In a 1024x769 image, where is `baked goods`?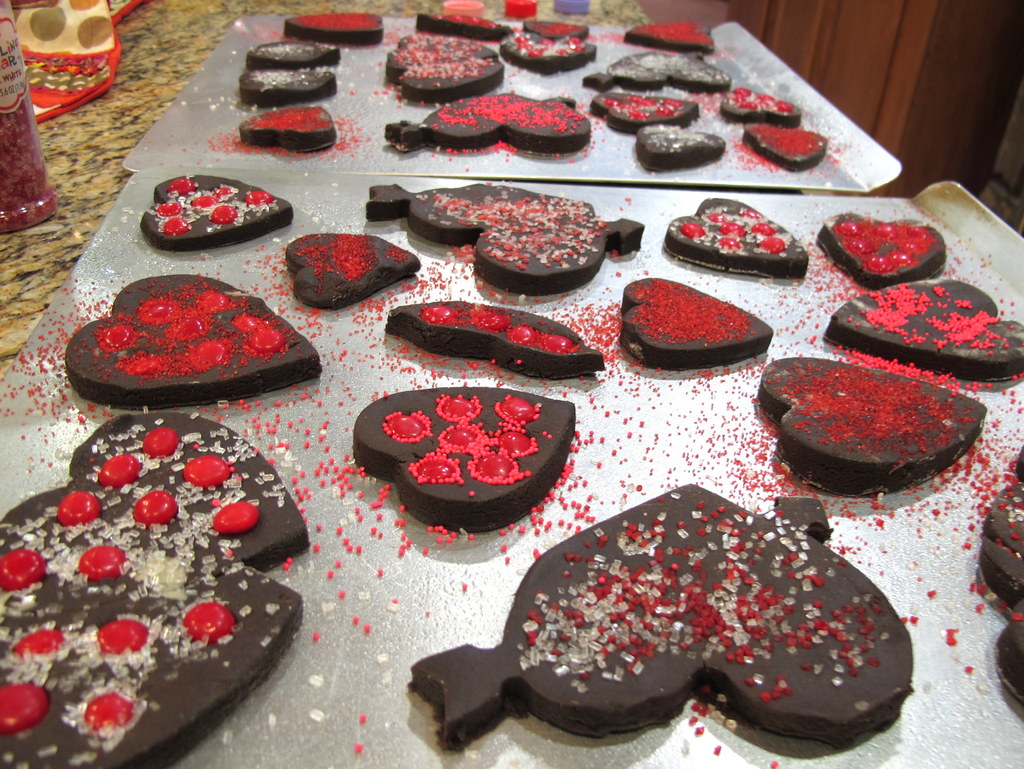
[416, 10, 513, 45].
